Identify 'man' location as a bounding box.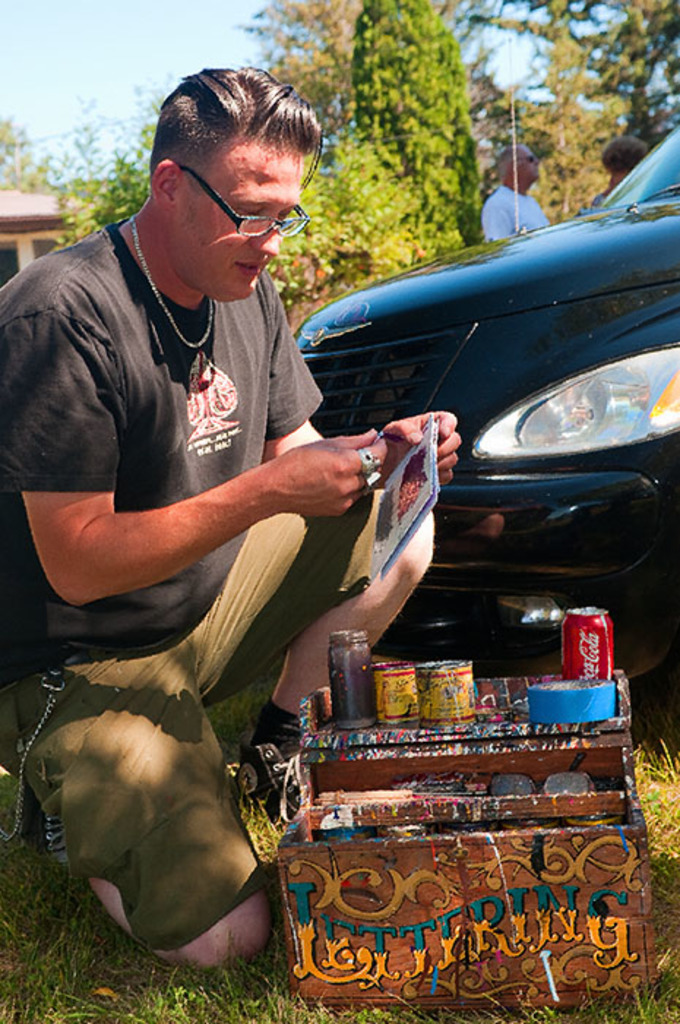
box=[0, 54, 465, 951].
